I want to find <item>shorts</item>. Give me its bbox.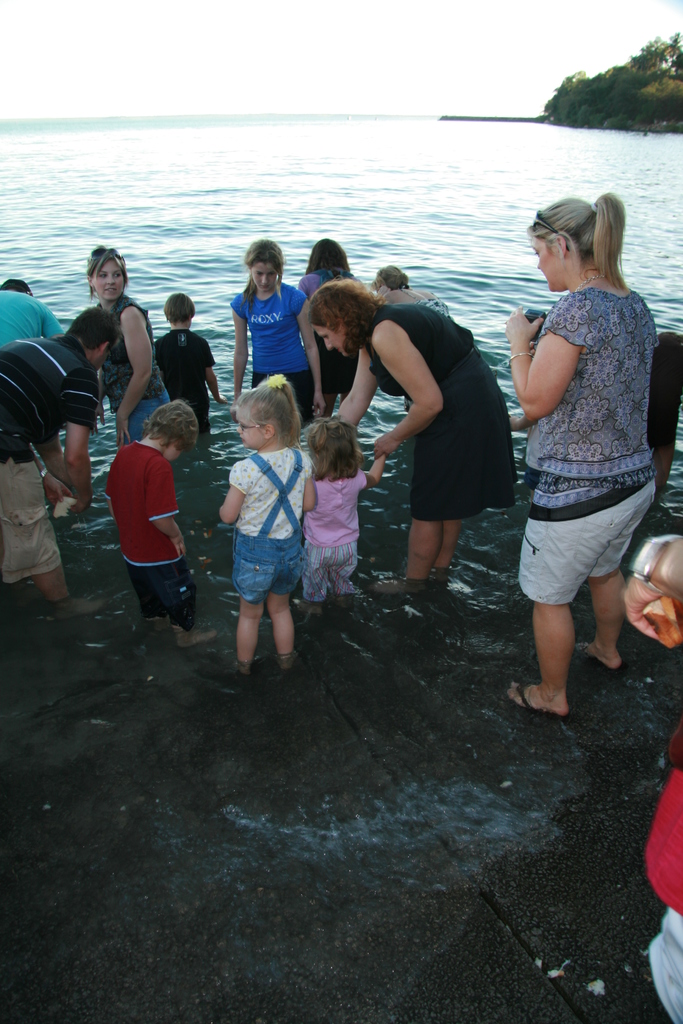
x1=300 y1=540 x2=358 y2=599.
